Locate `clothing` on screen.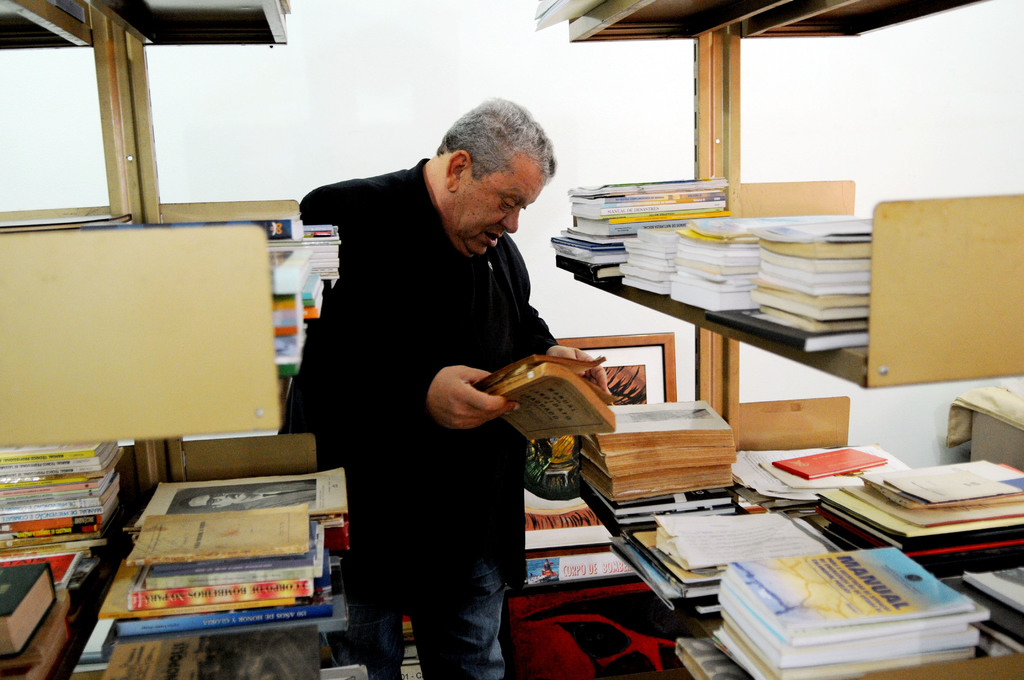
On screen at 264 106 618 645.
